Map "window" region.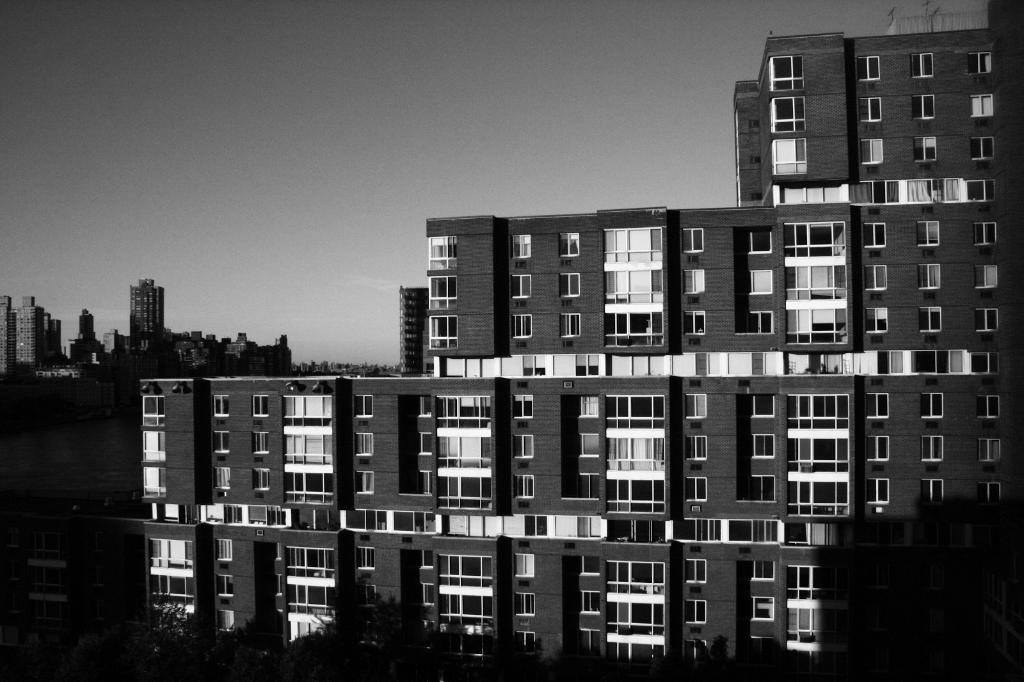
Mapped to crop(607, 482, 663, 514).
